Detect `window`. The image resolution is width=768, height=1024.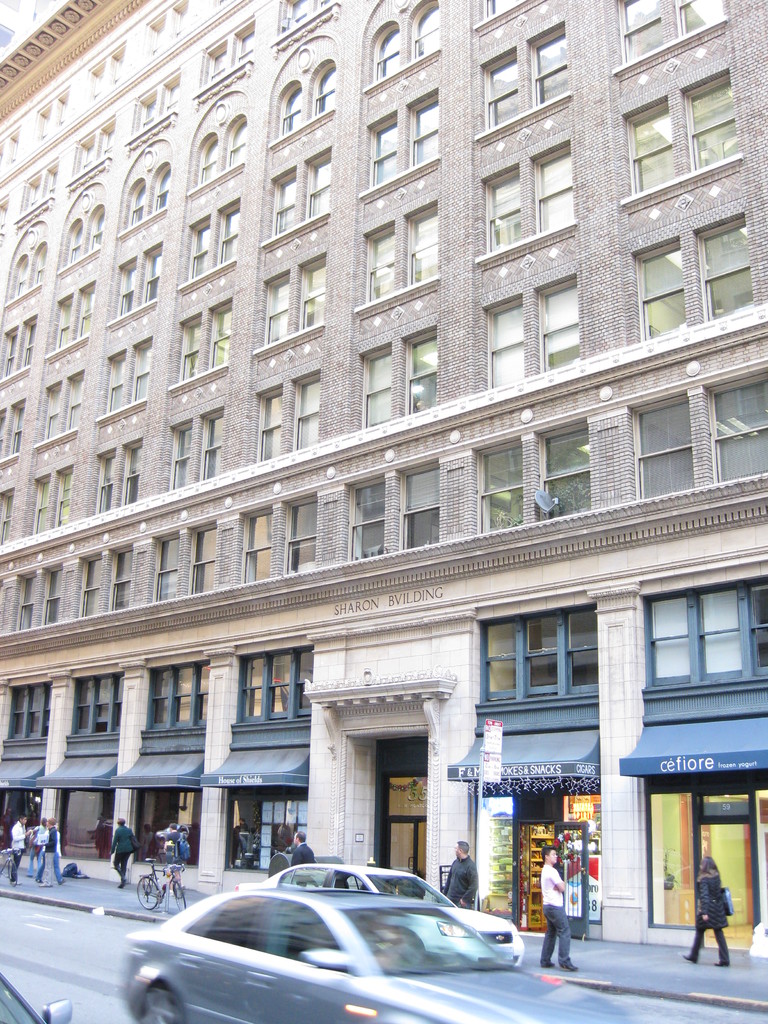
locate(147, 175, 173, 204).
